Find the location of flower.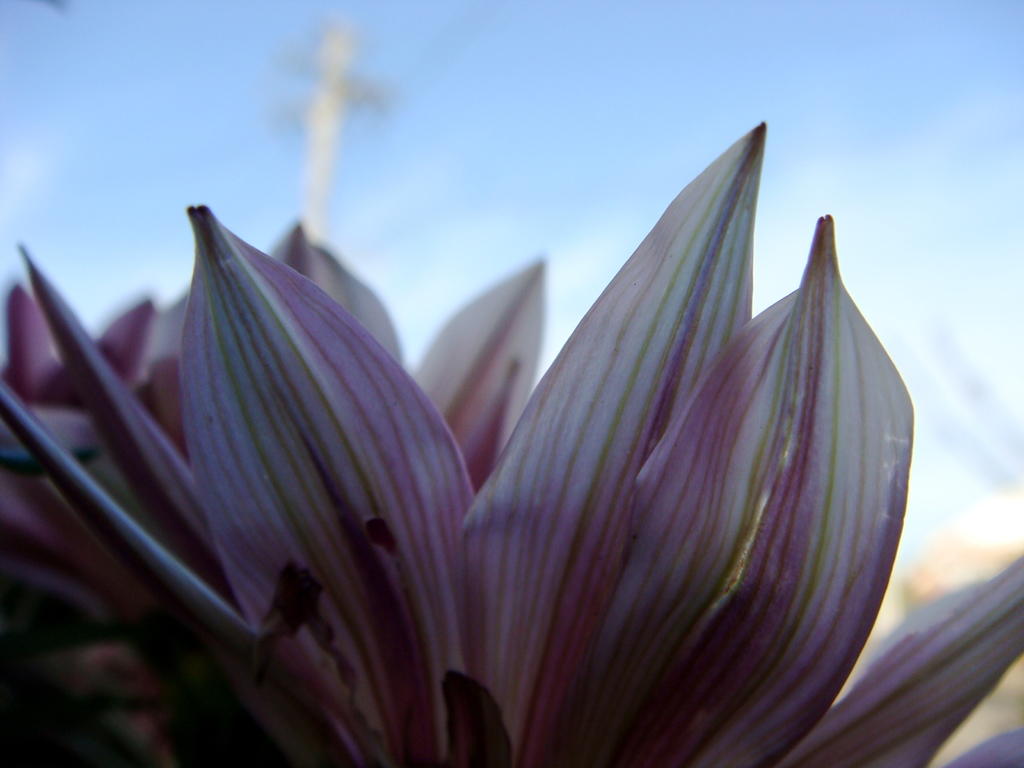
Location: select_region(0, 119, 1023, 767).
